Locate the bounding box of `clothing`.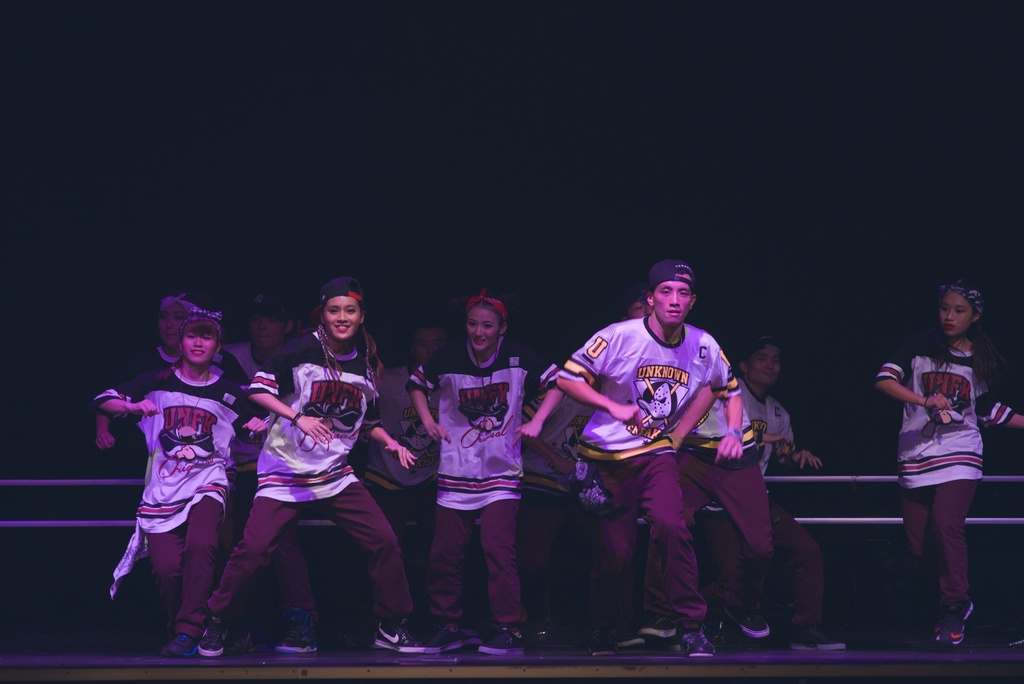
Bounding box: box=[427, 500, 528, 628].
